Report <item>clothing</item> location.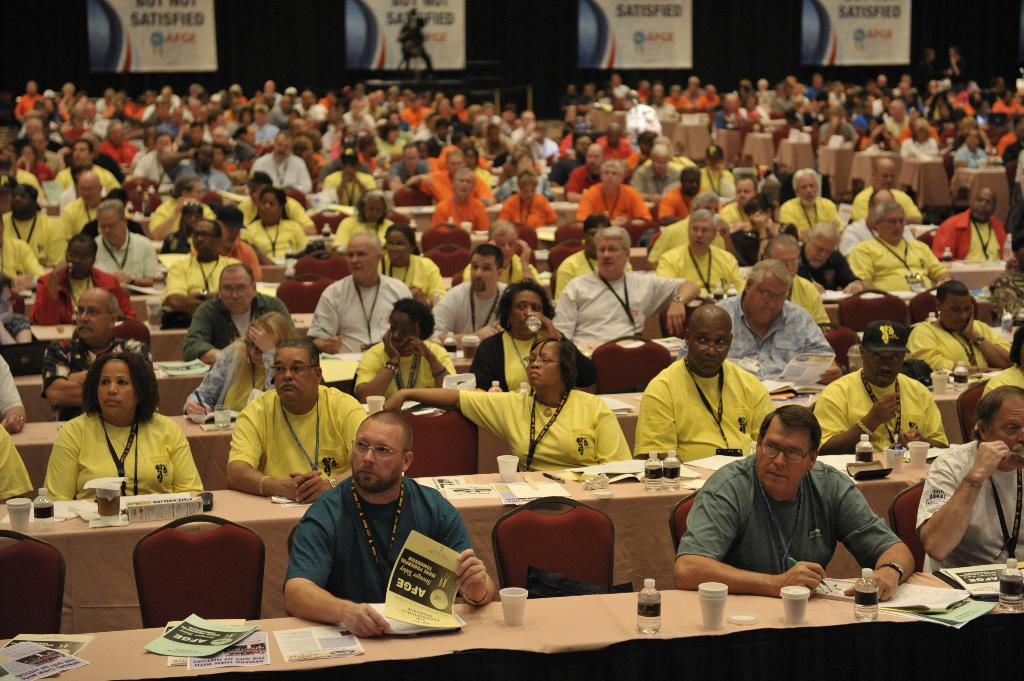
Report: {"left": 467, "top": 329, "right": 601, "bottom": 388}.
